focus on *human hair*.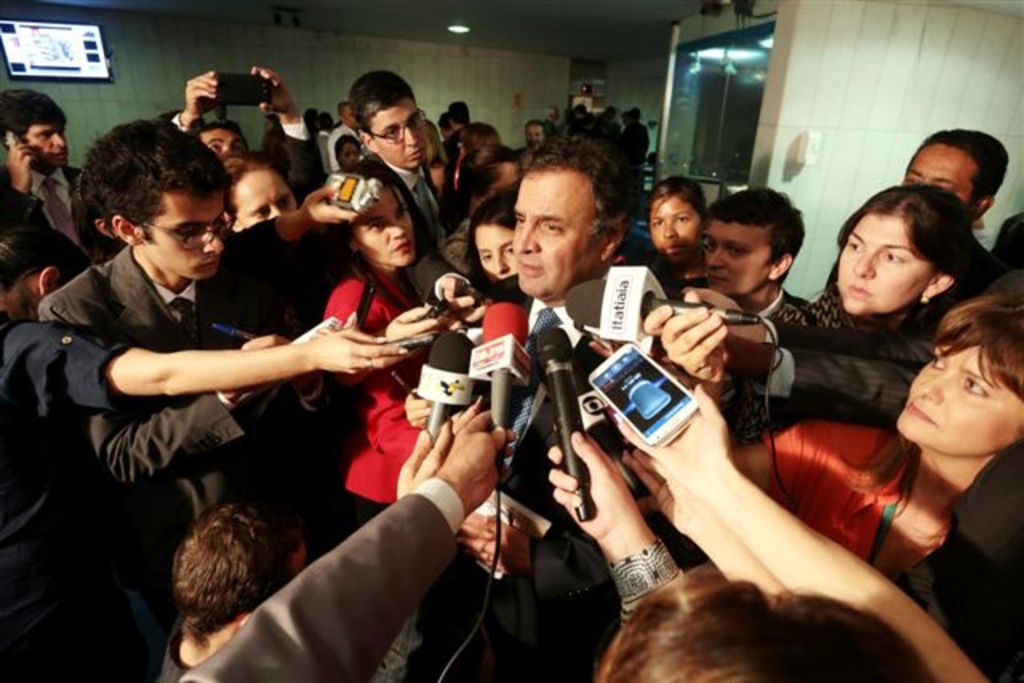
Focused at [x1=0, y1=86, x2=70, y2=154].
